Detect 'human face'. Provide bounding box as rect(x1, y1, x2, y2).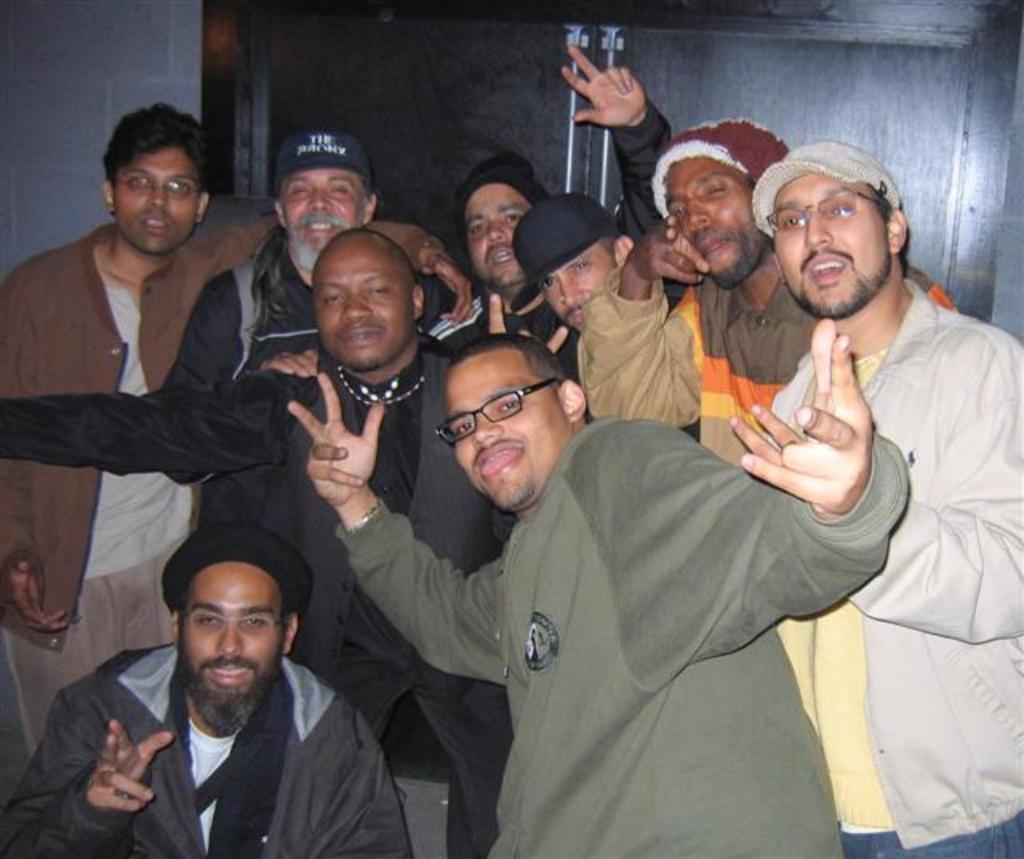
rect(461, 186, 536, 298).
